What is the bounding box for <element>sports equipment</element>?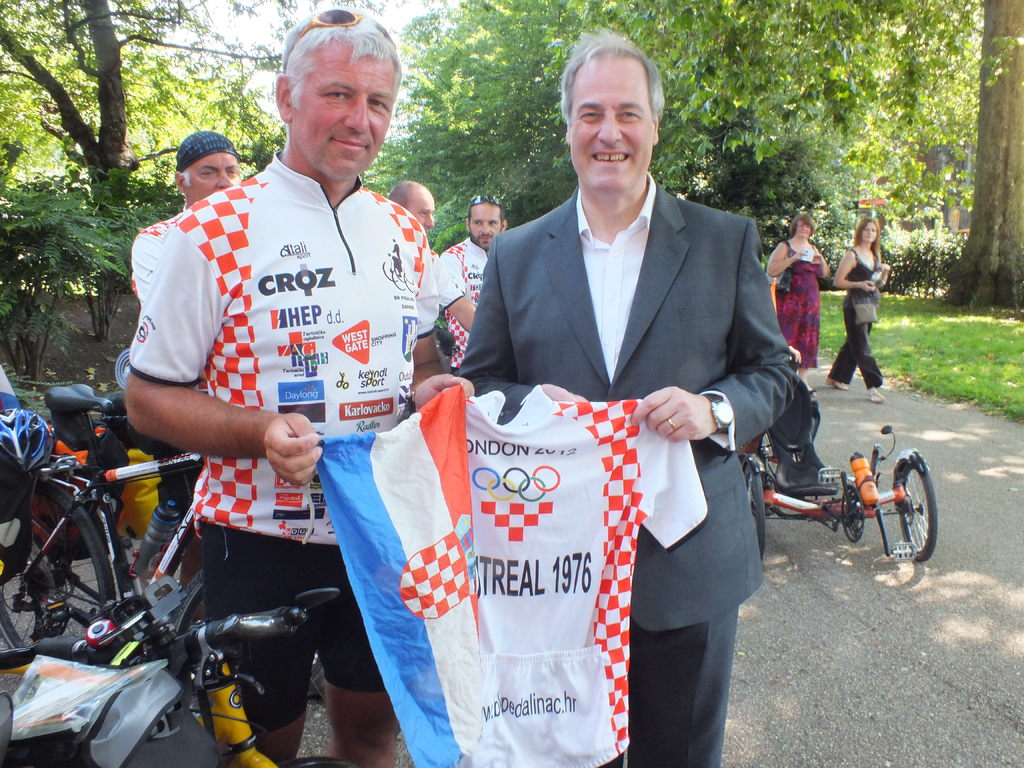
2/408/55/473.
